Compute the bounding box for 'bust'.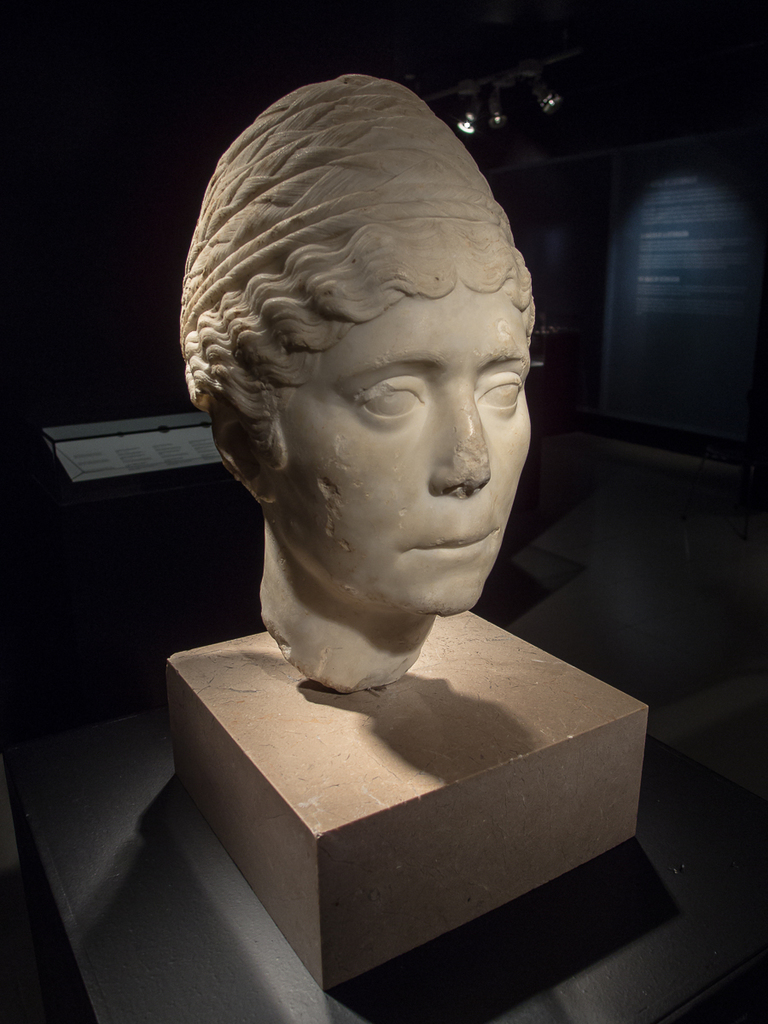
{"left": 168, "top": 67, "right": 549, "bottom": 695}.
